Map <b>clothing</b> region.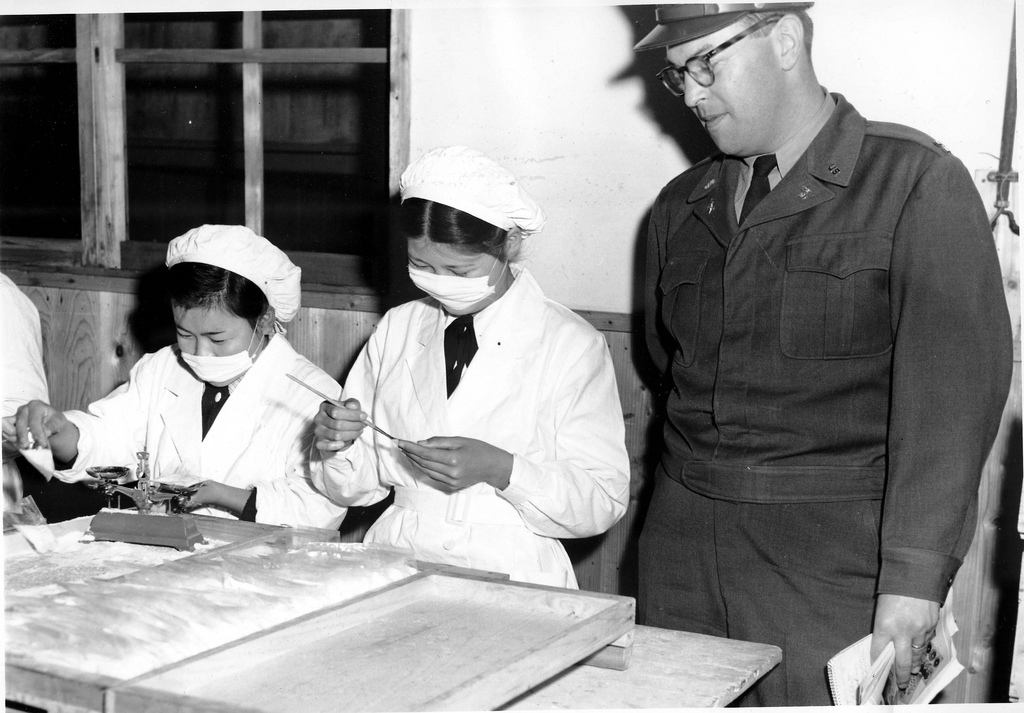
Mapped to 0/290/56/504.
